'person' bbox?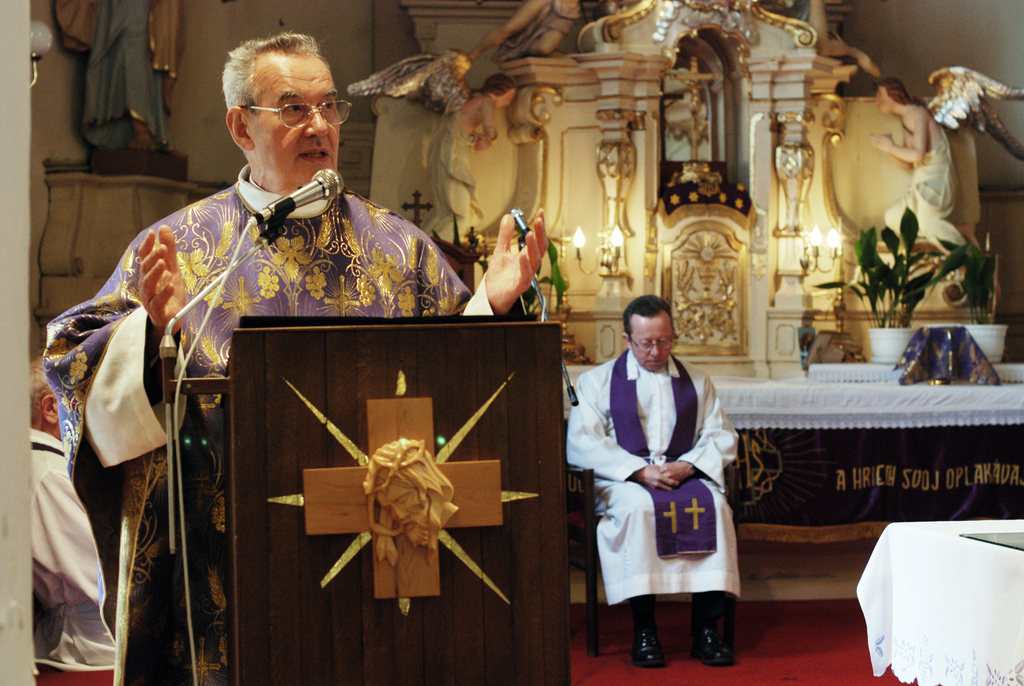
346,47,513,236
